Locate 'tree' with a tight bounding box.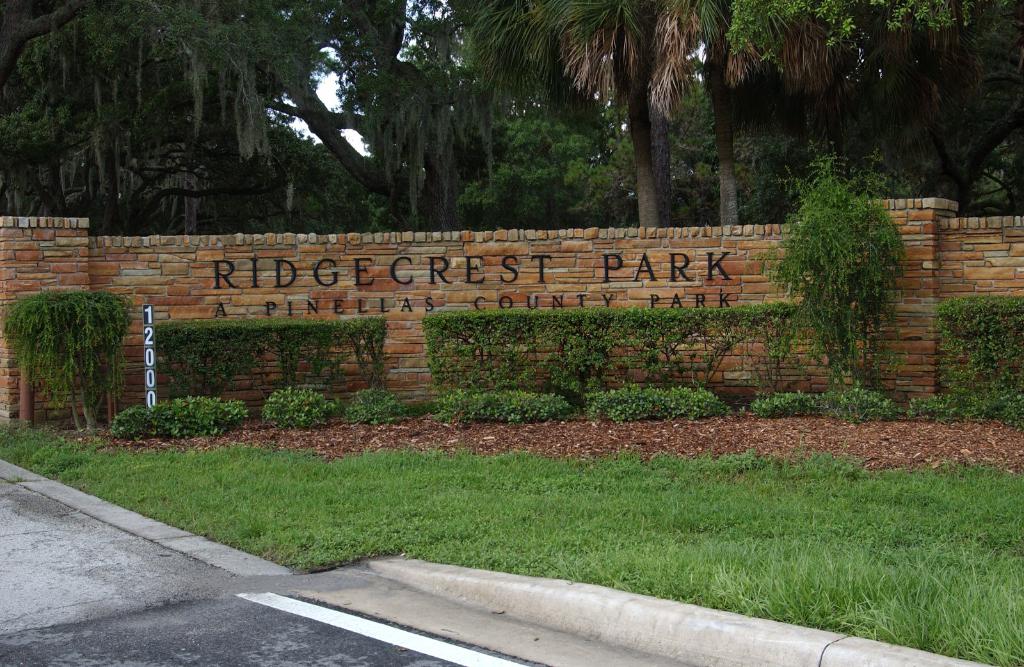
[x1=0, y1=285, x2=145, y2=439].
